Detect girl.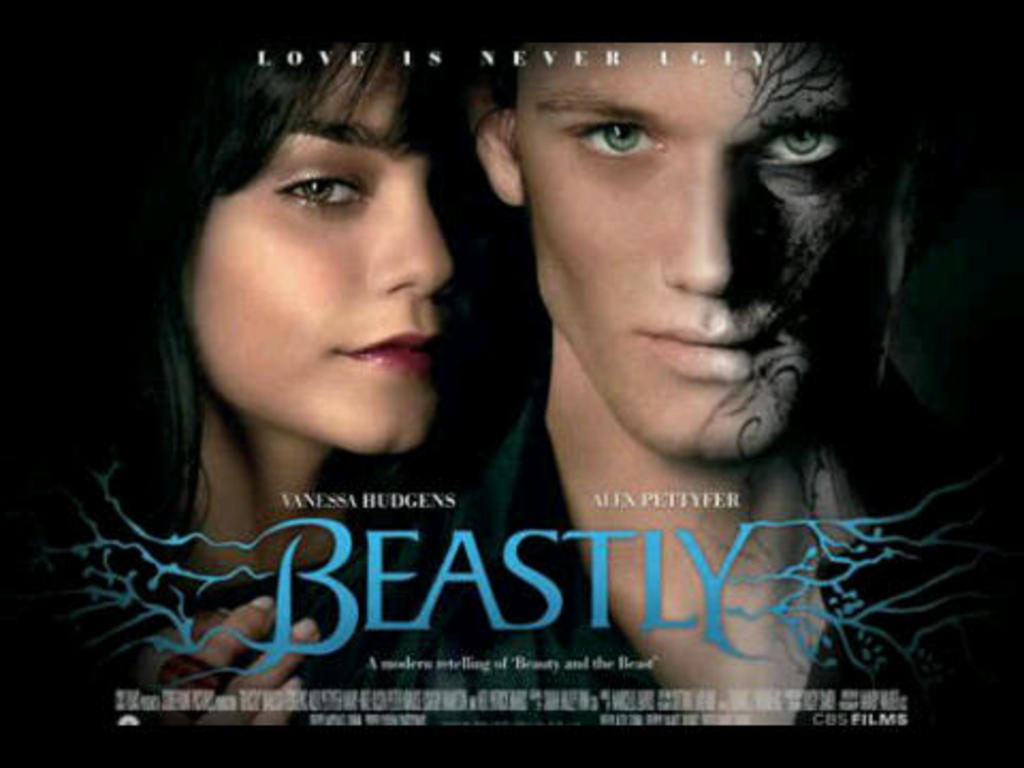
Detected at x1=53, y1=0, x2=480, y2=723.
